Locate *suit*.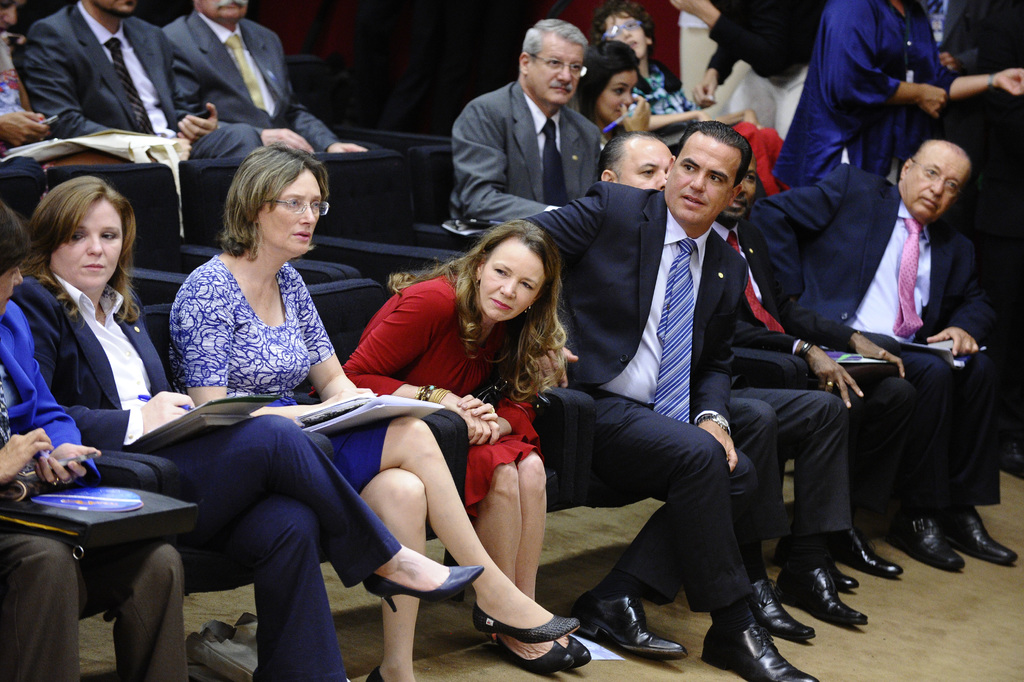
Bounding box: 161:10:348:156.
